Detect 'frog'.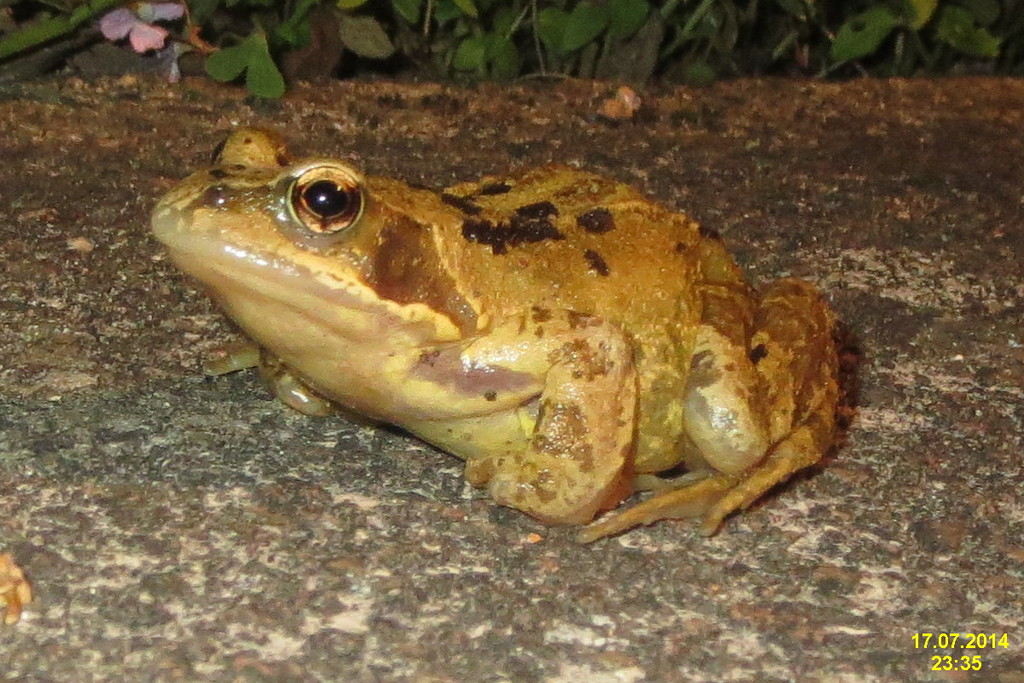
Detected at x1=149 y1=126 x2=841 y2=545.
